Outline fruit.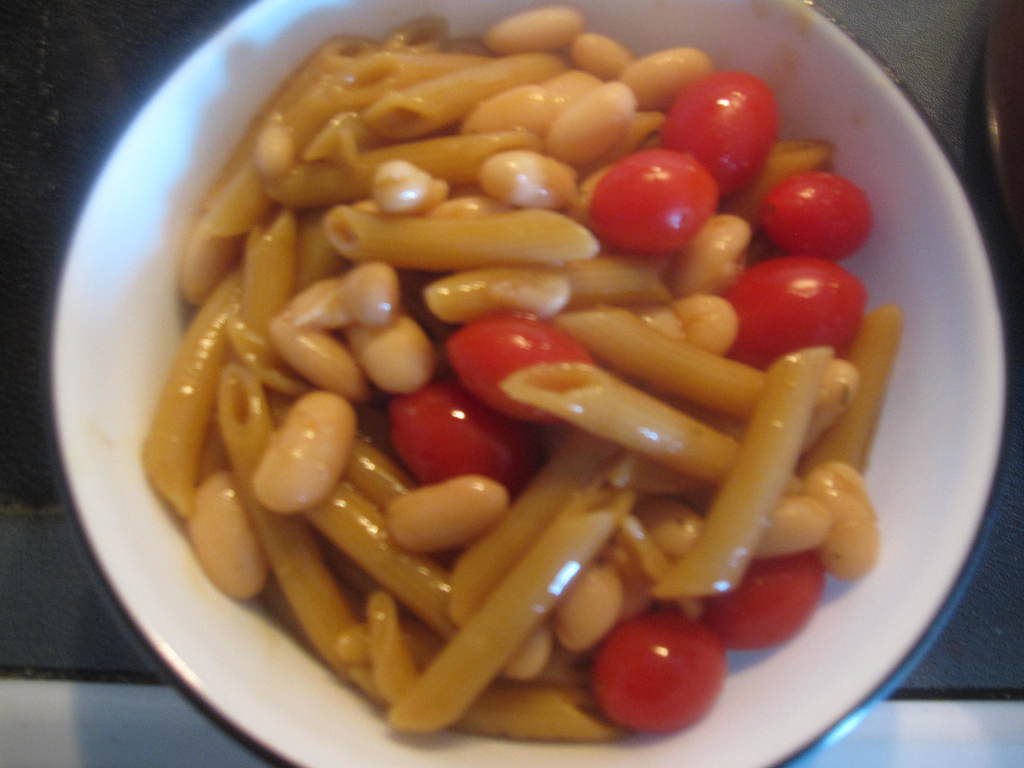
Outline: detection(702, 547, 828, 659).
